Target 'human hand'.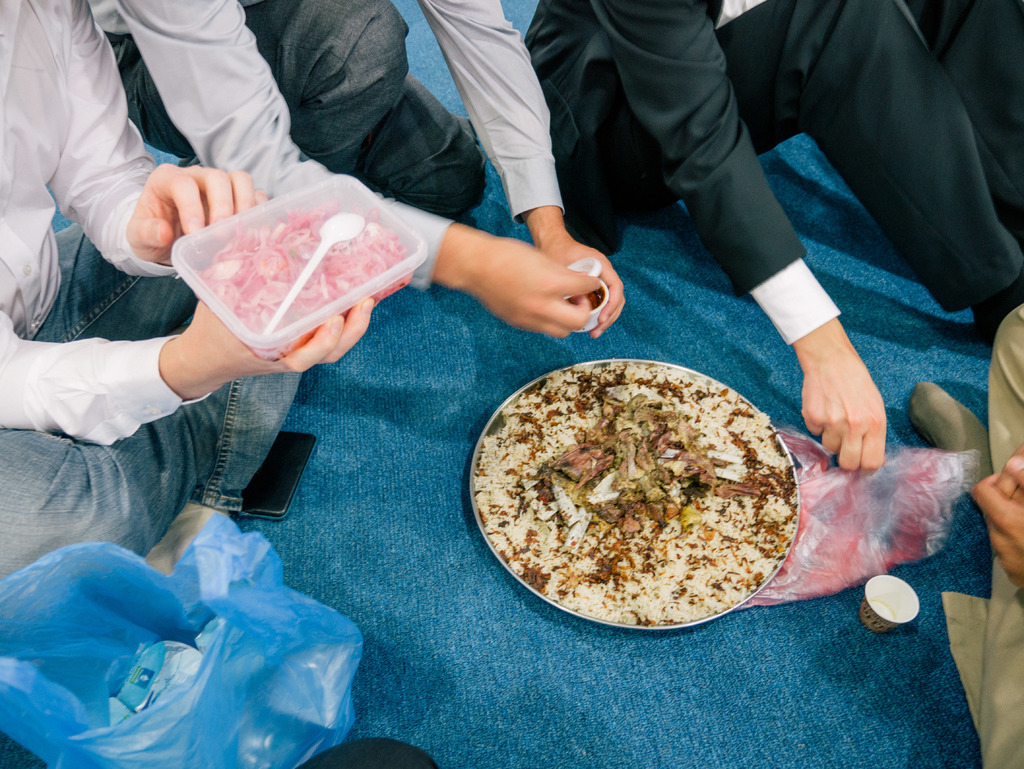
Target region: [532, 235, 628, 342].
